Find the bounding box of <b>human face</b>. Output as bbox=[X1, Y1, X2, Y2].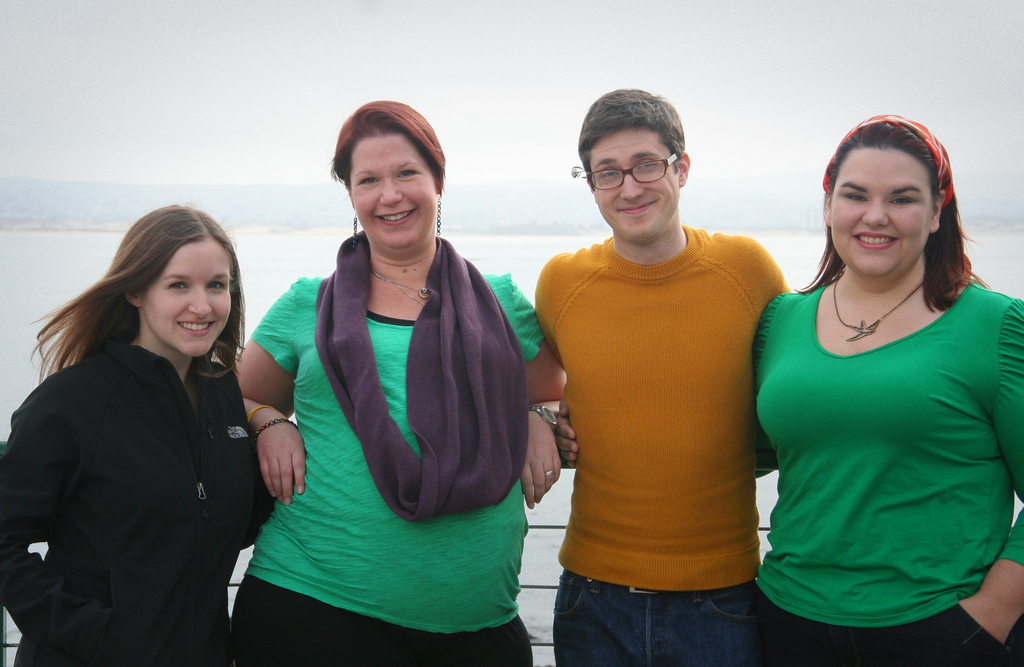
bbox=[138, 232, 234, 356].
